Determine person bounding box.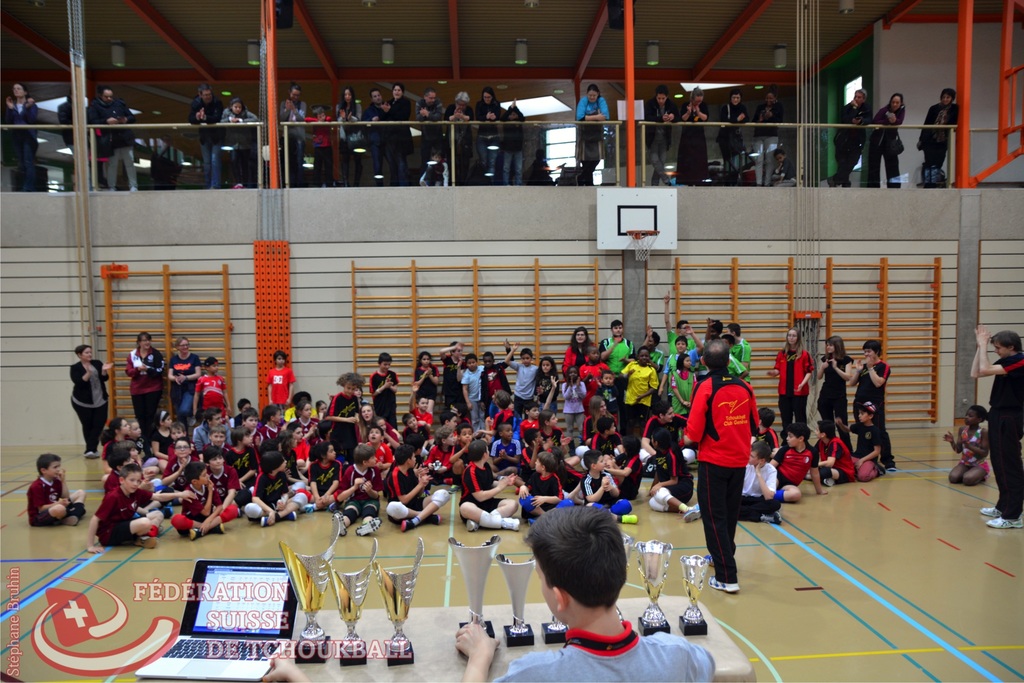
Determined: bbox=(564, 329, 601, 373).
